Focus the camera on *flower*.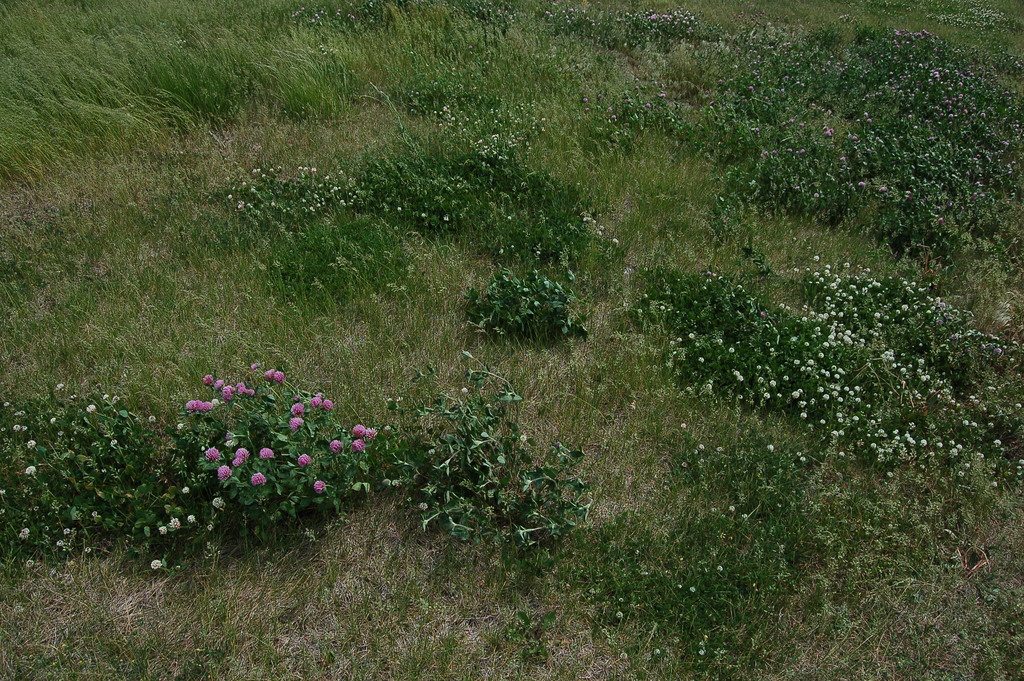
Focus region: <box>148,556,163,571</box>.
